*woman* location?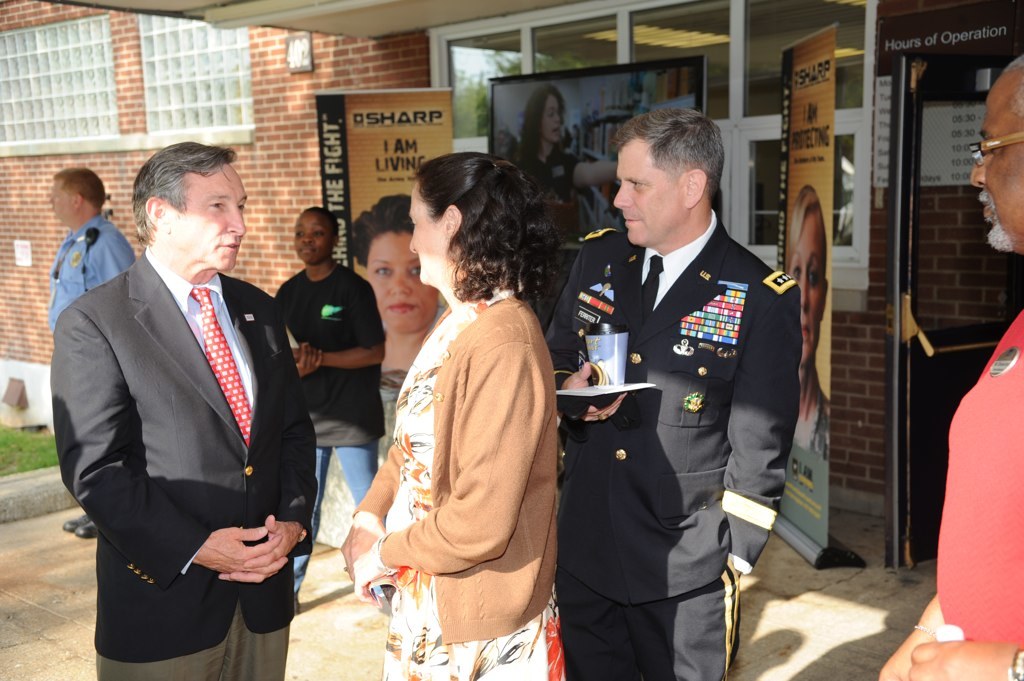
(left=345, top=195, right=446, bottom=379)
